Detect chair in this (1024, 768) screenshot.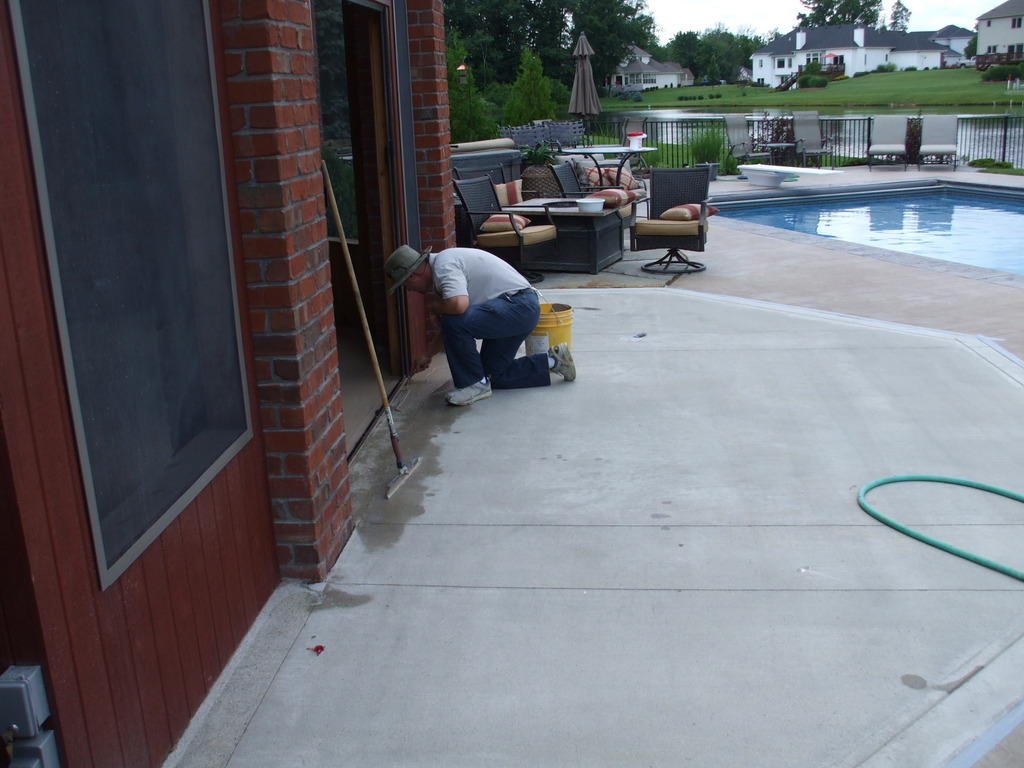
Detection: 460 173 539 280.
